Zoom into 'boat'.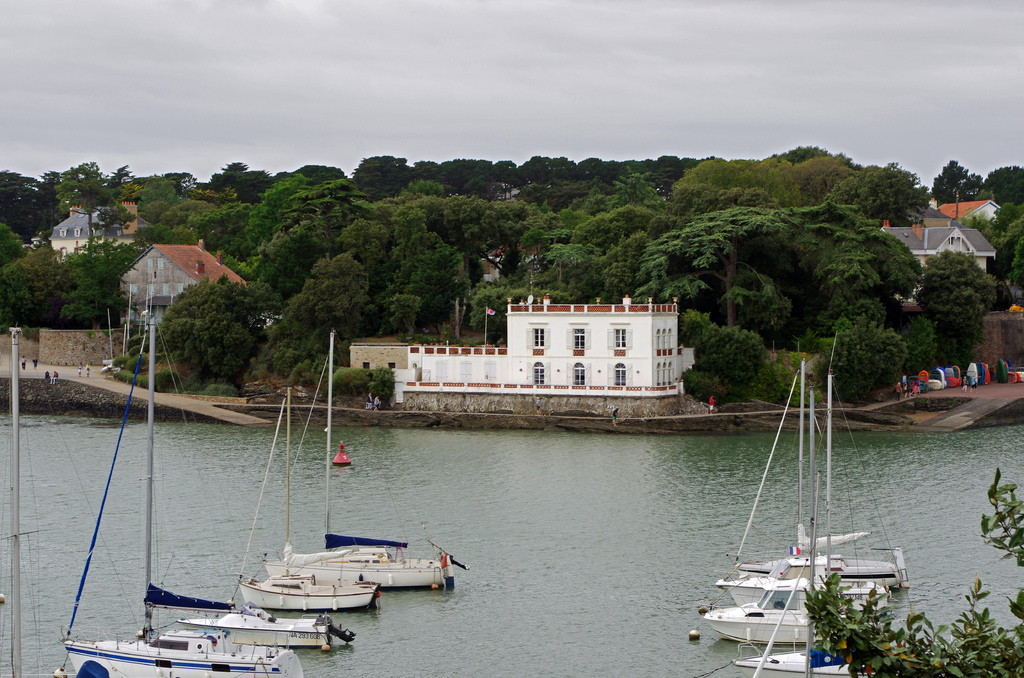
Zoom target: left=186, top=410, right=340, bottom=651.
